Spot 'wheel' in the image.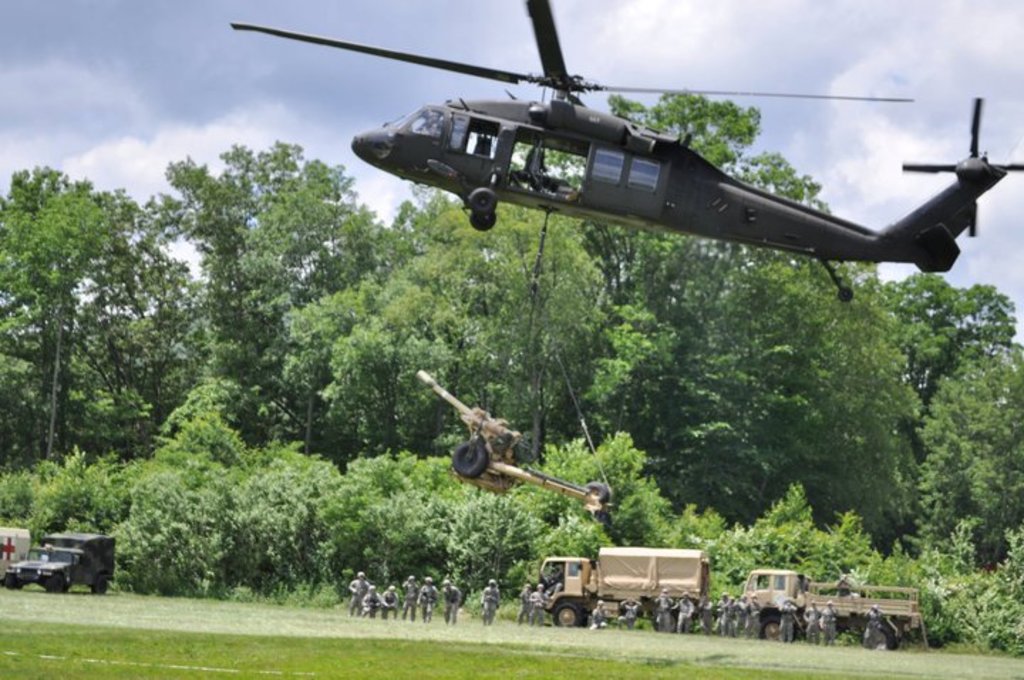
'wheel' found at 838/285/852/300.
